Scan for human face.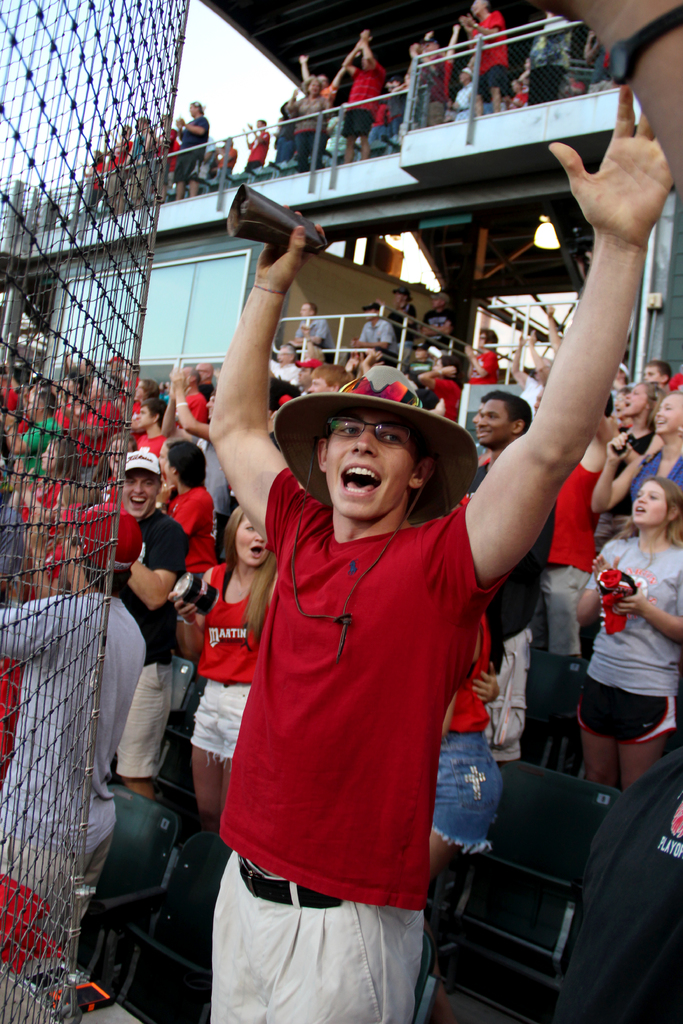
Scan result: 431,292,443,307.
